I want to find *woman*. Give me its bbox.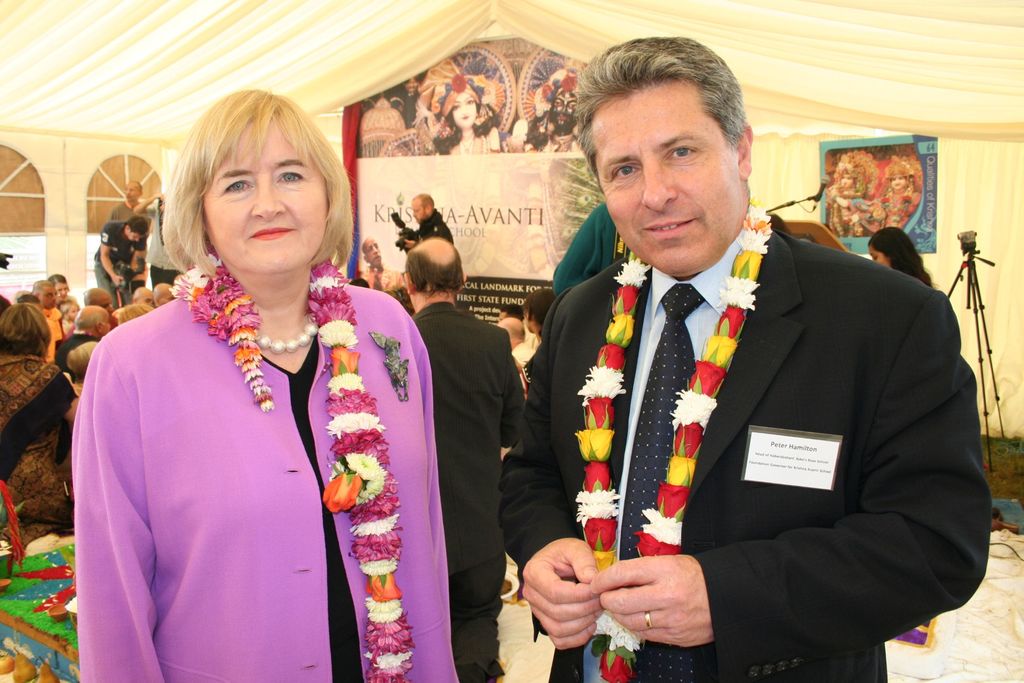
bbox(0, 299, 79, 542).
